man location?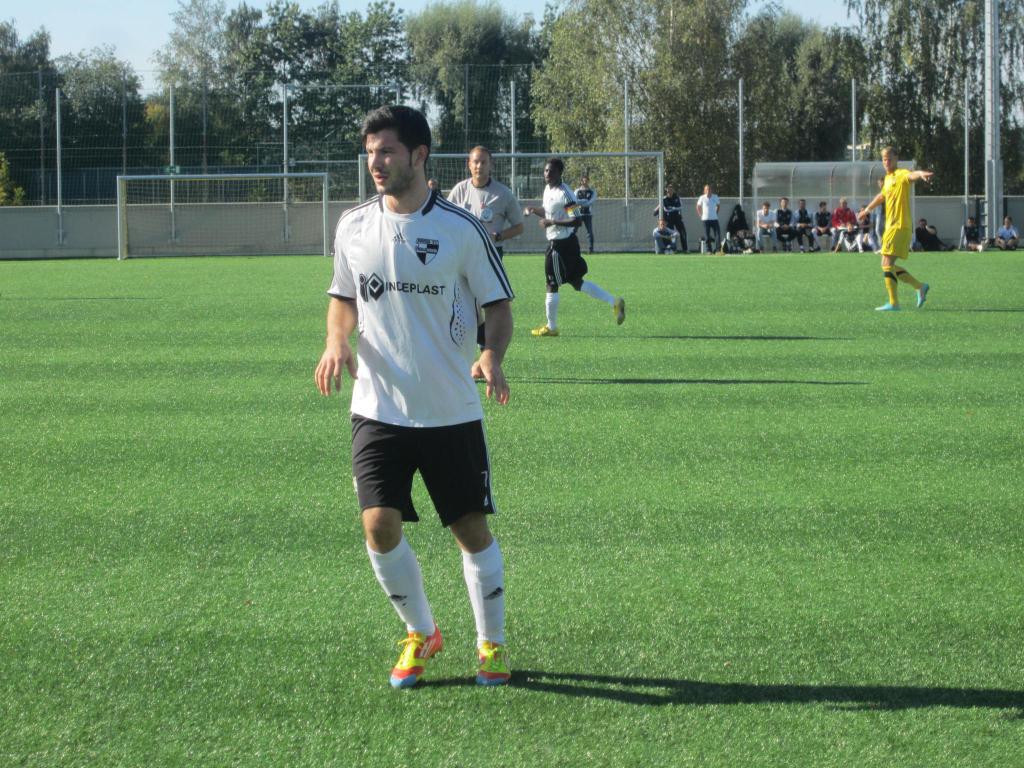
[575,173,595,256]
